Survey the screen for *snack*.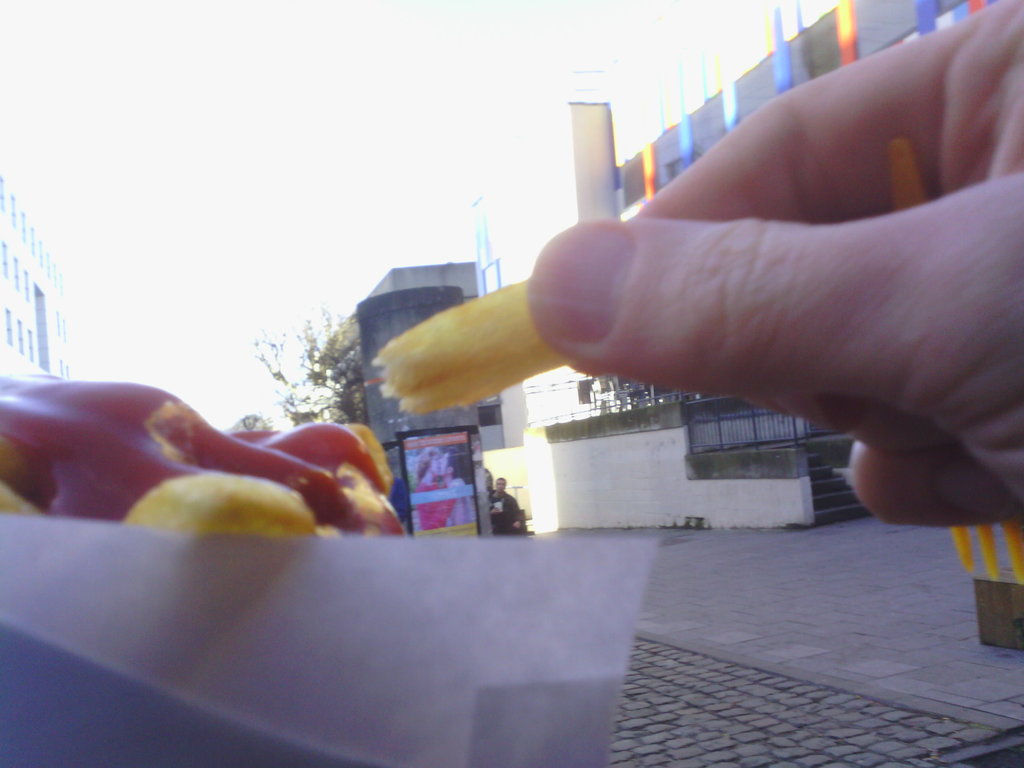
Survey found: region(371, 273, 581, 412).
